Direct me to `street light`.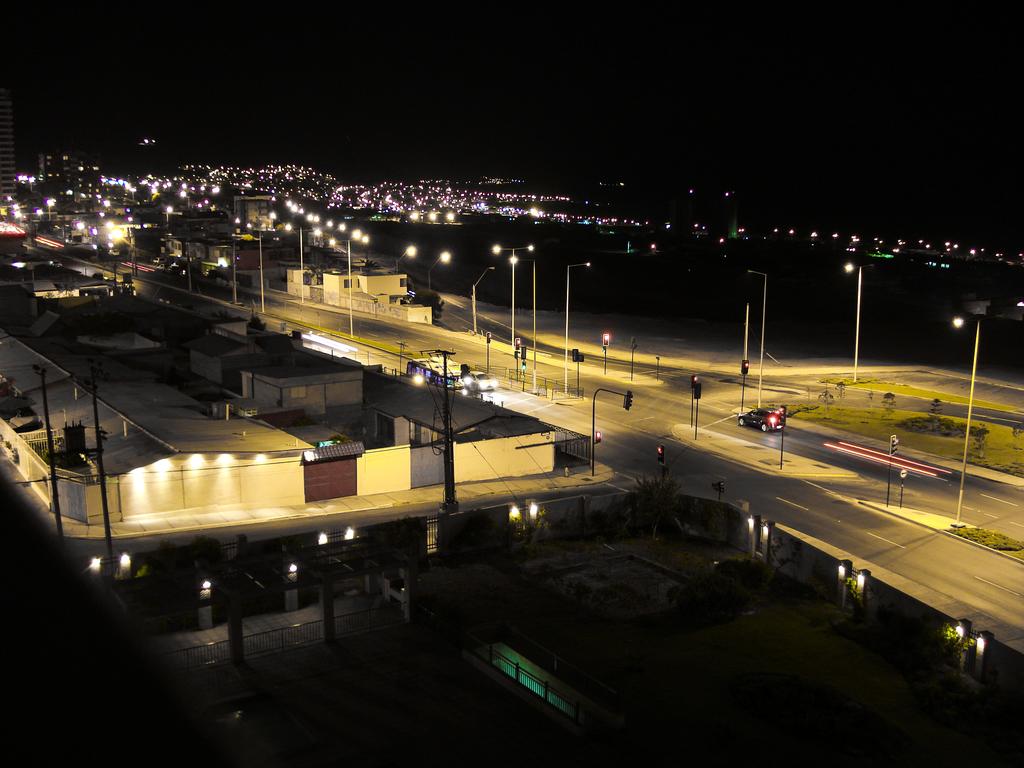
Direction: bbox(563, 259, 594, 392).
